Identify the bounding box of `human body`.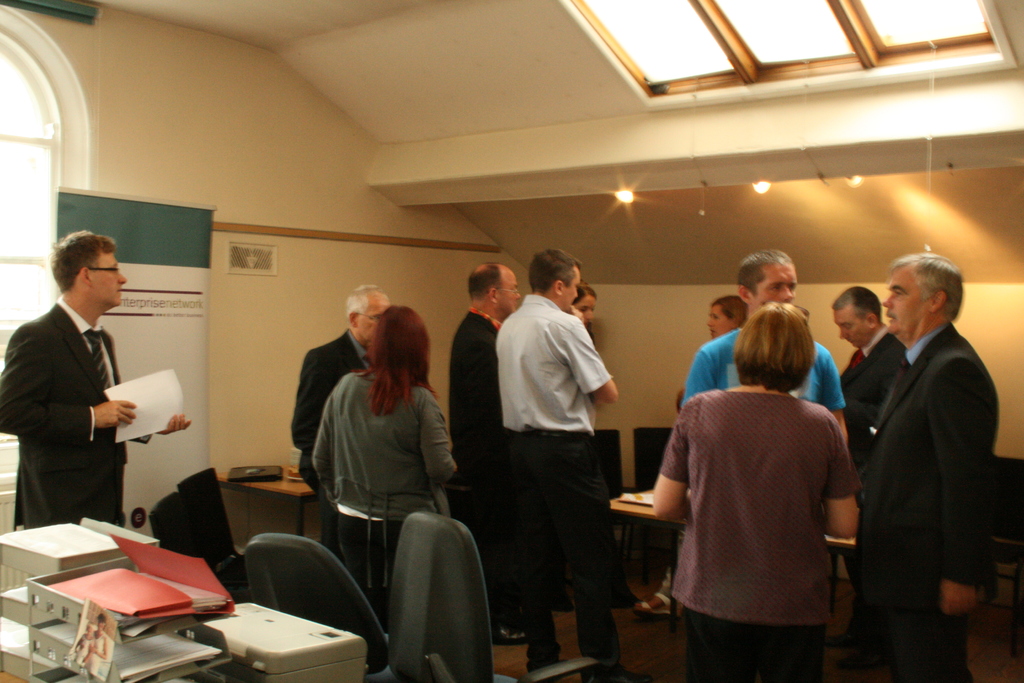
[680, 331, 852, 457].
